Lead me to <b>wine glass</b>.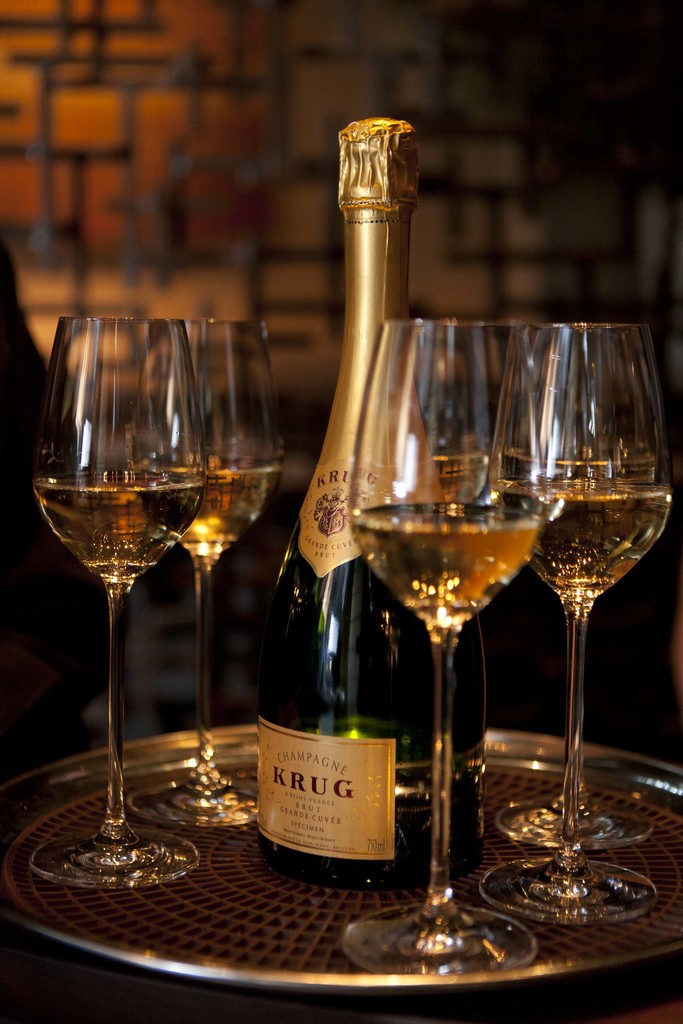
Lead to [x1=29, y1=314, x2=205, y2=896].
